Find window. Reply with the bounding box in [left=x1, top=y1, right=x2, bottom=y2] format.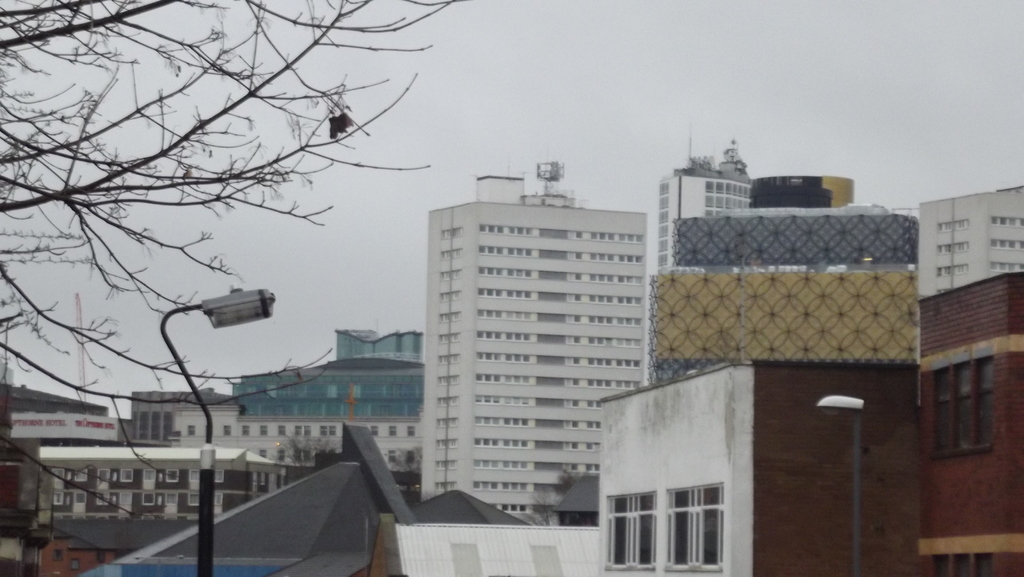
[left=188, top=425, right=195, bottom=438].
